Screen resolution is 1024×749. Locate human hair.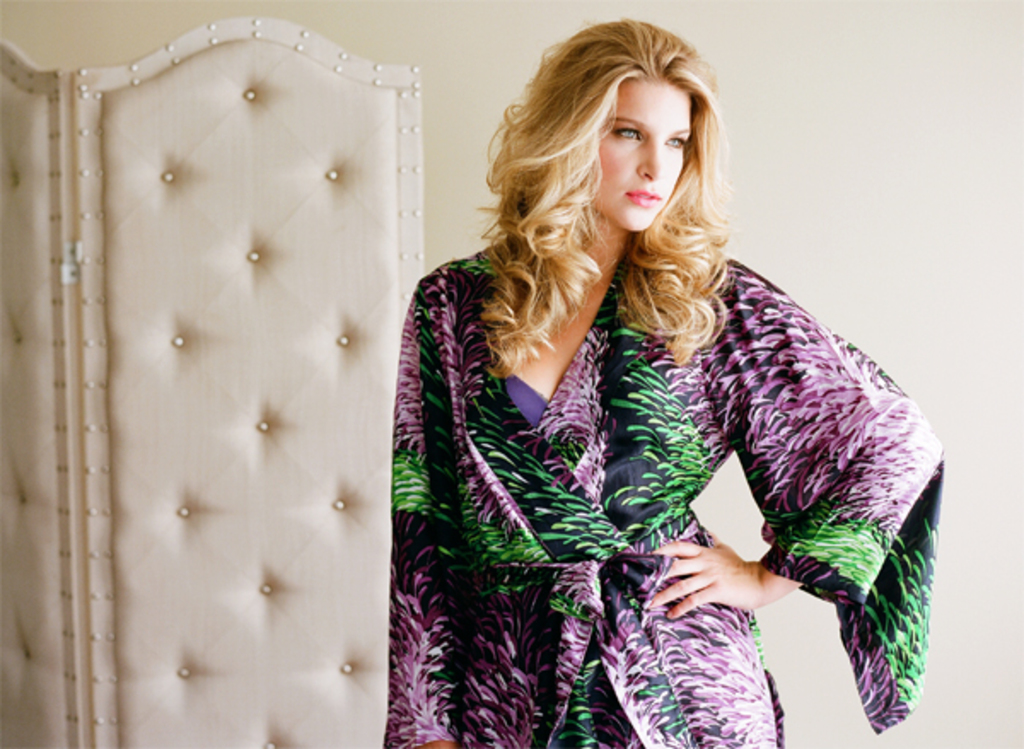
(444,12,741,403).
